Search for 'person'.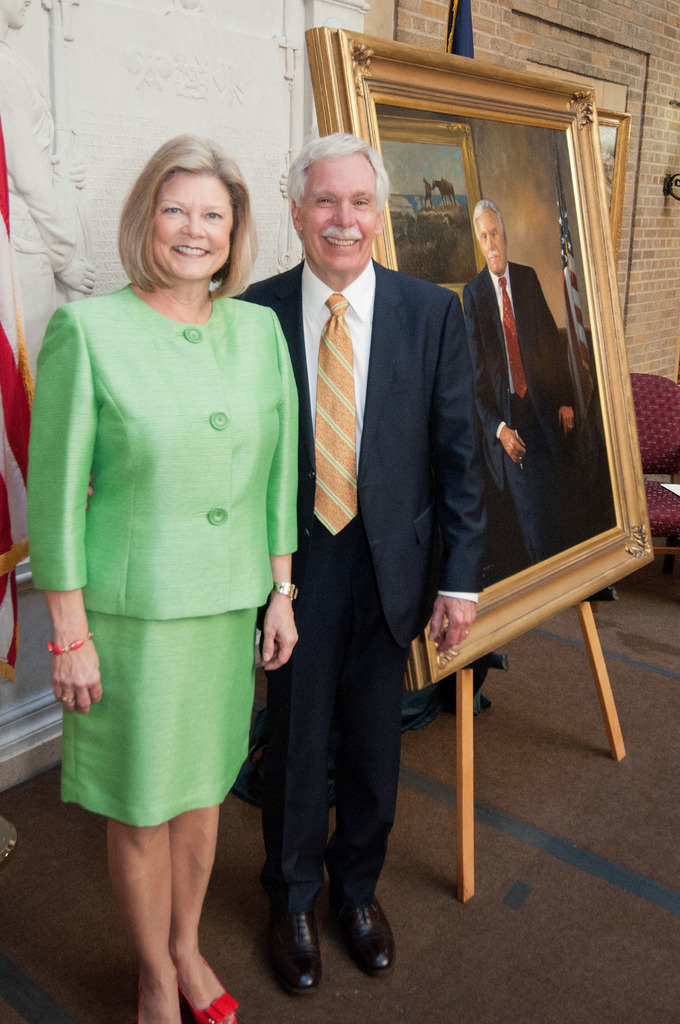
Found at 458, 198, 574, 550.
